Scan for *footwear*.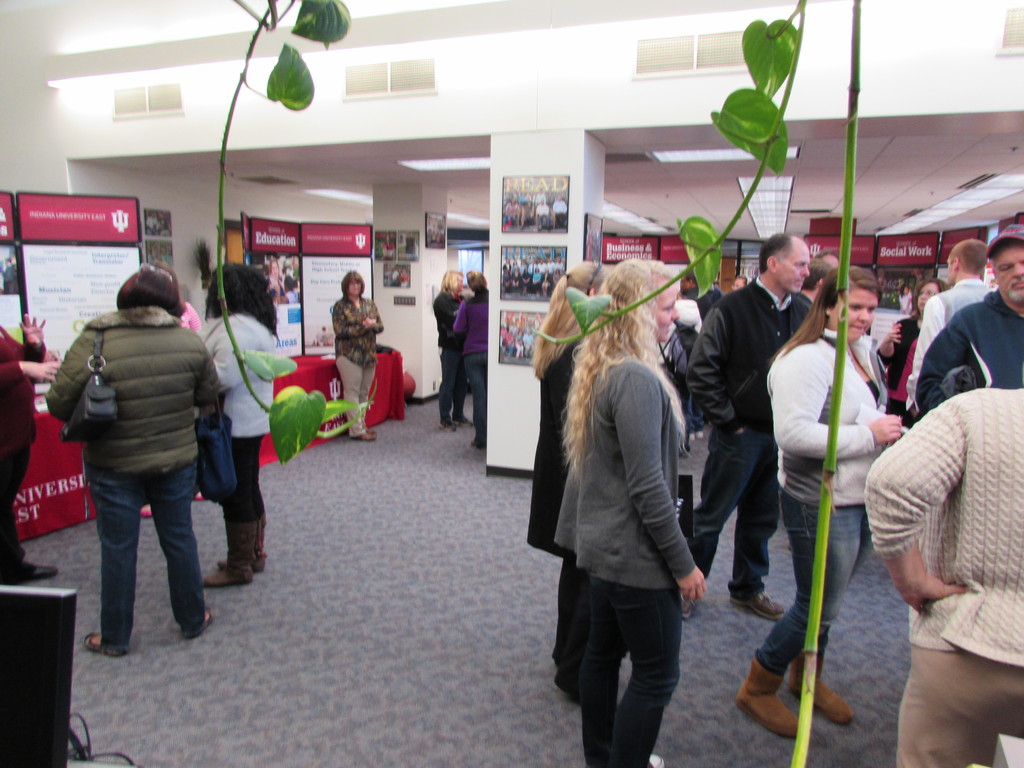
Scan result: rect(731, 591, 785, 621).
